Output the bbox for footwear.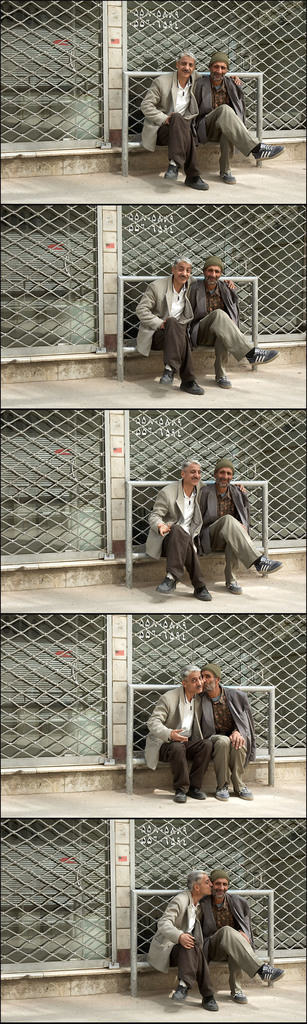
box=[222, 171, 235, 187].
